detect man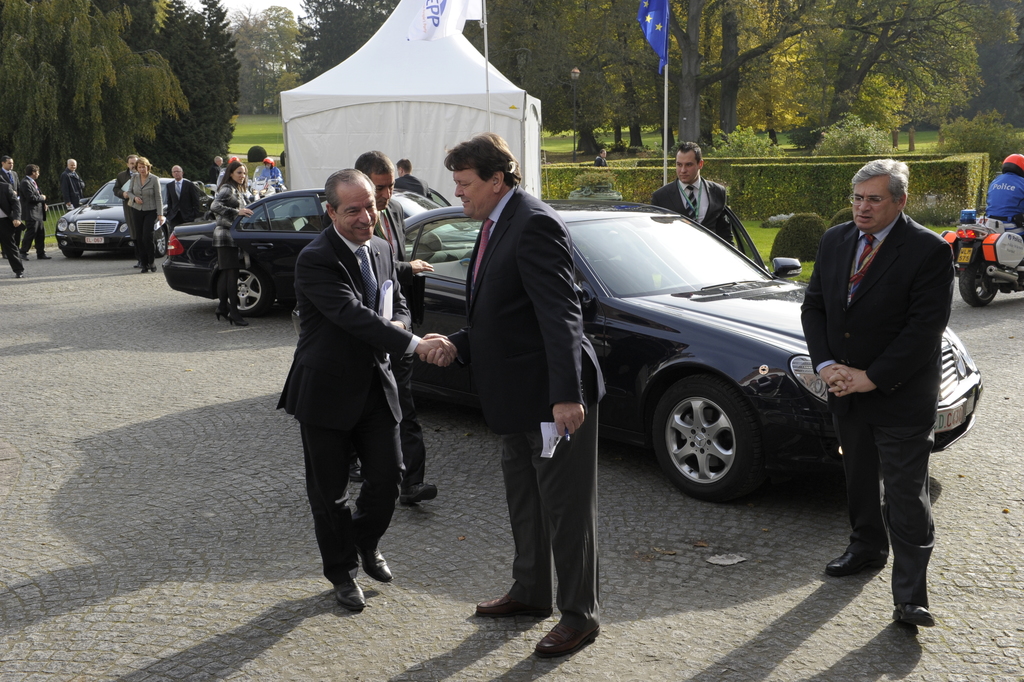
box(20, 166, 53, 256)
